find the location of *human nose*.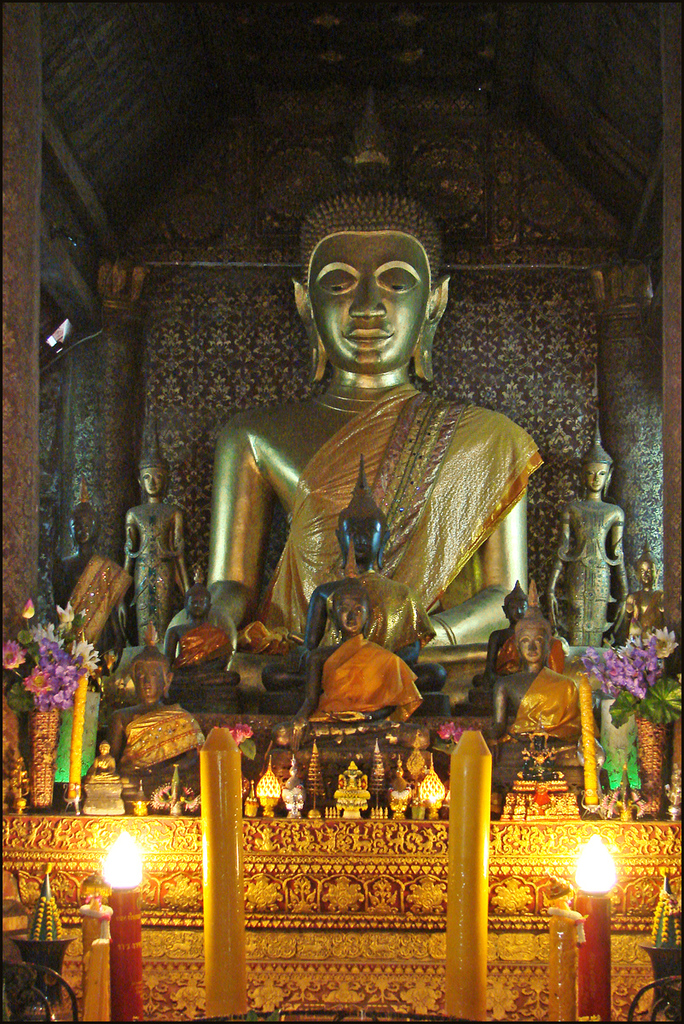
Location: {"left": 516, "top": 603, "right": 521, "bottom": 614}.
